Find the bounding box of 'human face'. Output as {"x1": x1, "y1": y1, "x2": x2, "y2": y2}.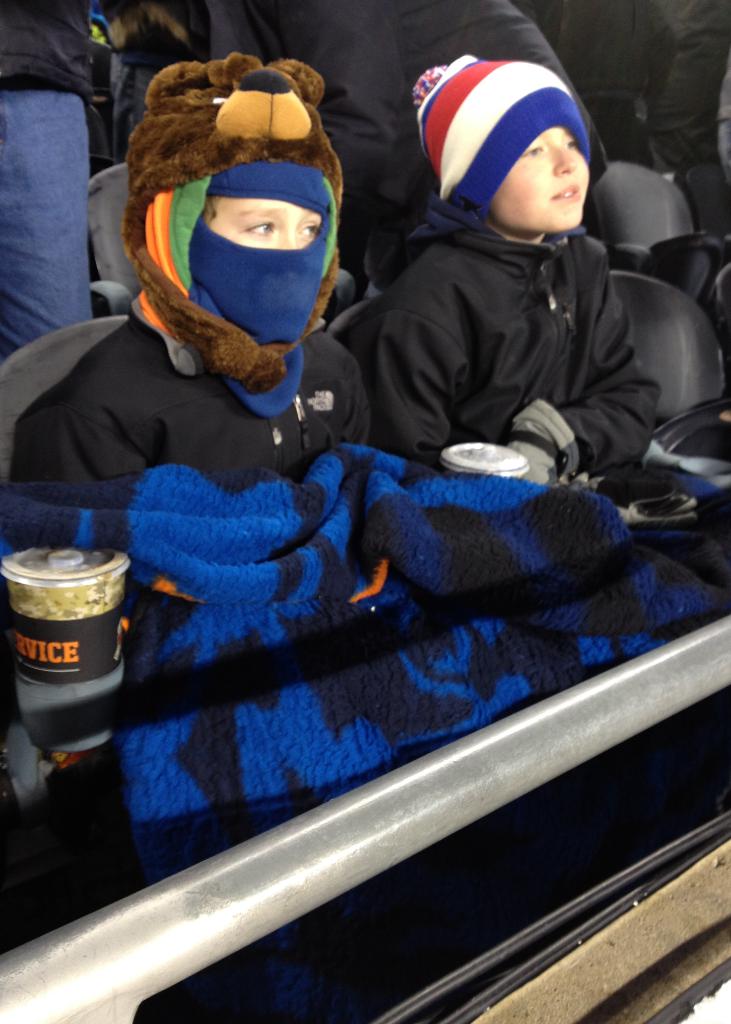
{"x1": 490, "y1": 129, "x2": 588, "y2": 229}.
